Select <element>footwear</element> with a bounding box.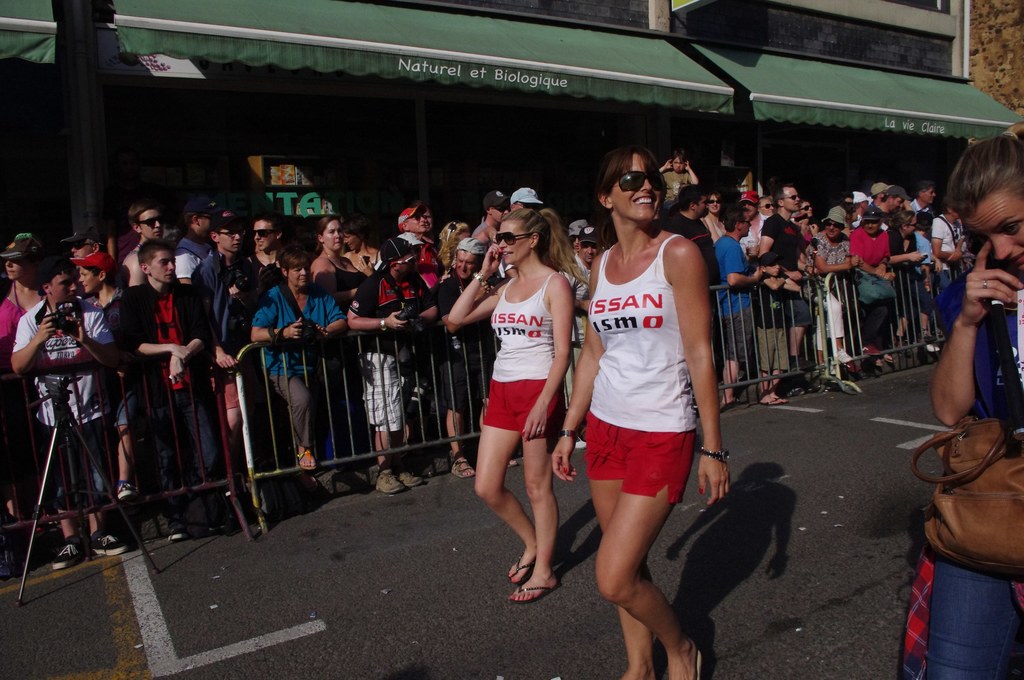
(x1=862, y1=343, x2=882, y2=356).
